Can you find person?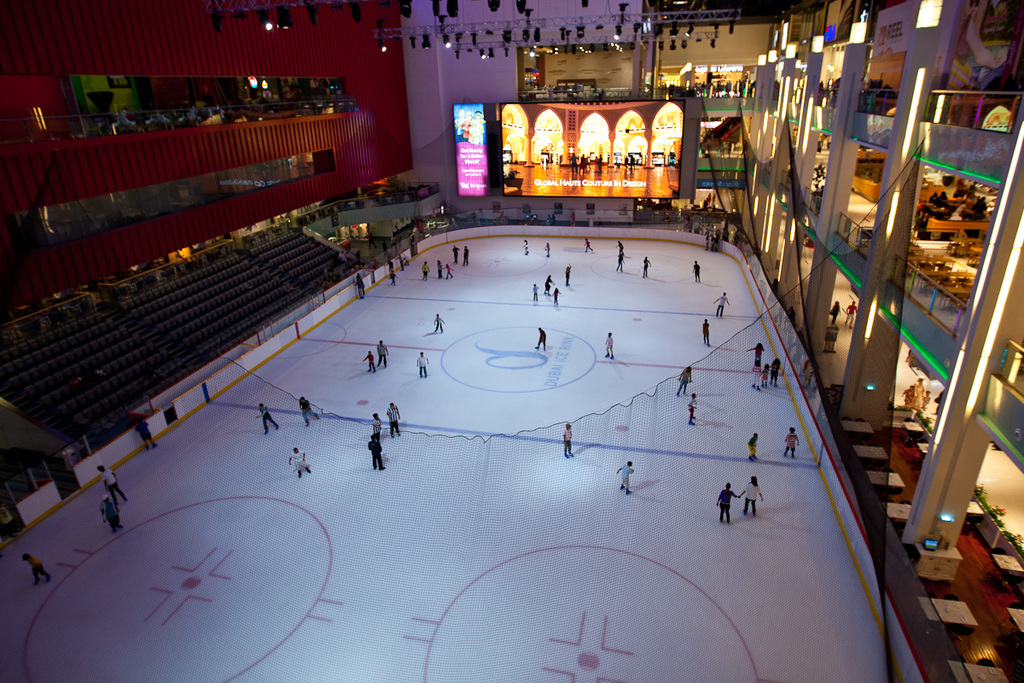
Yes, bounding box: 694, 261, 701, 283.
